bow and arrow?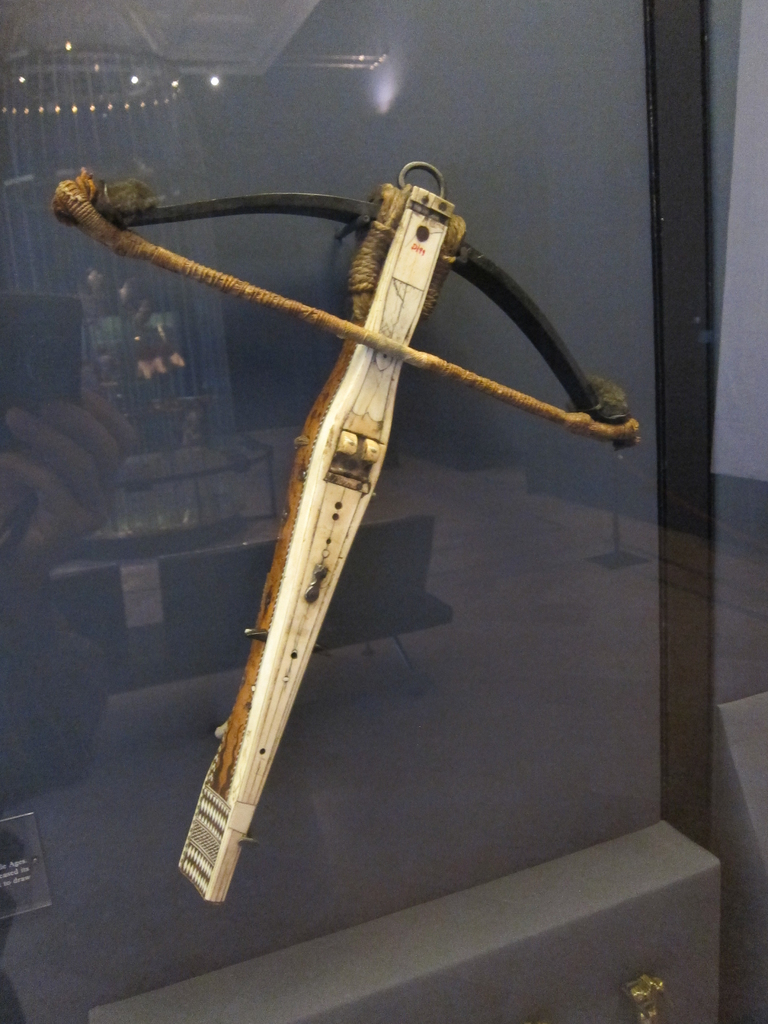
box(57, 161, 642, 901)
